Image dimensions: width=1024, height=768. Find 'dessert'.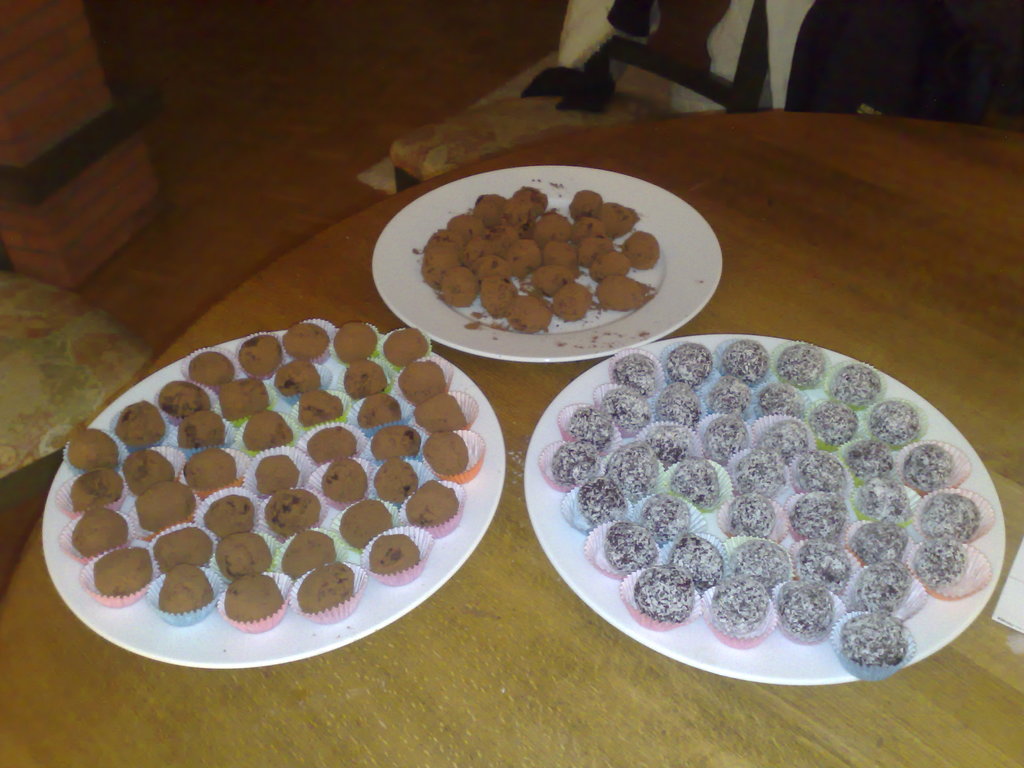
x1=213, y1=524, x2=275, y2=569.
